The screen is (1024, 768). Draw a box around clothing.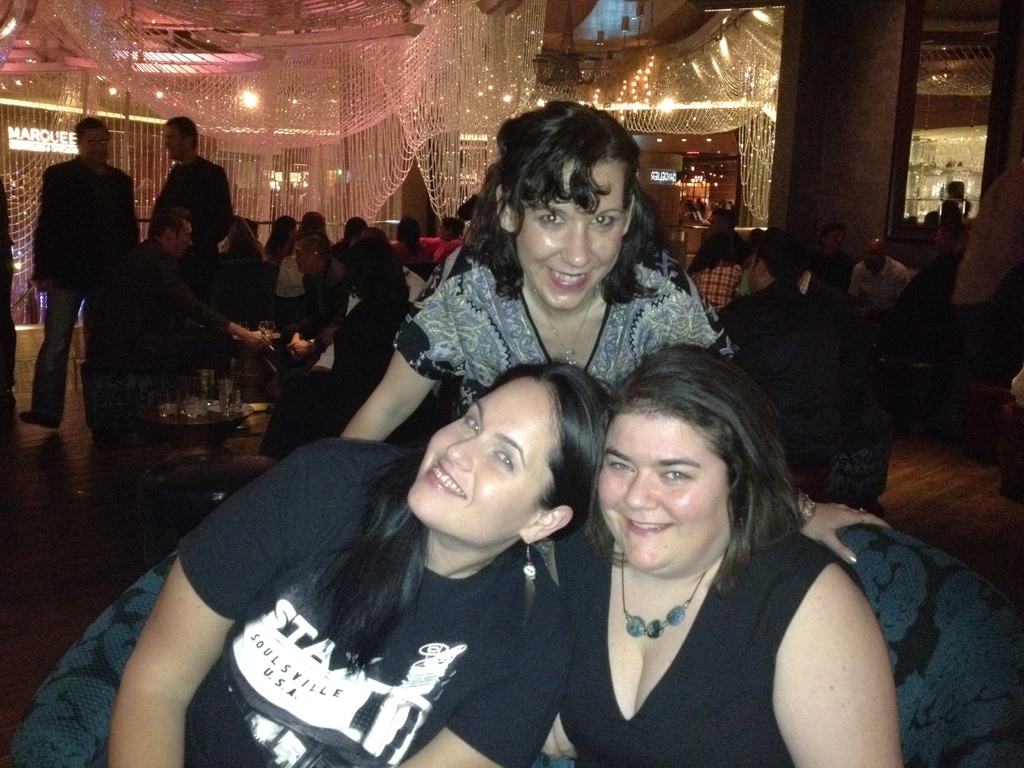
(396, 243, 436, 274).
